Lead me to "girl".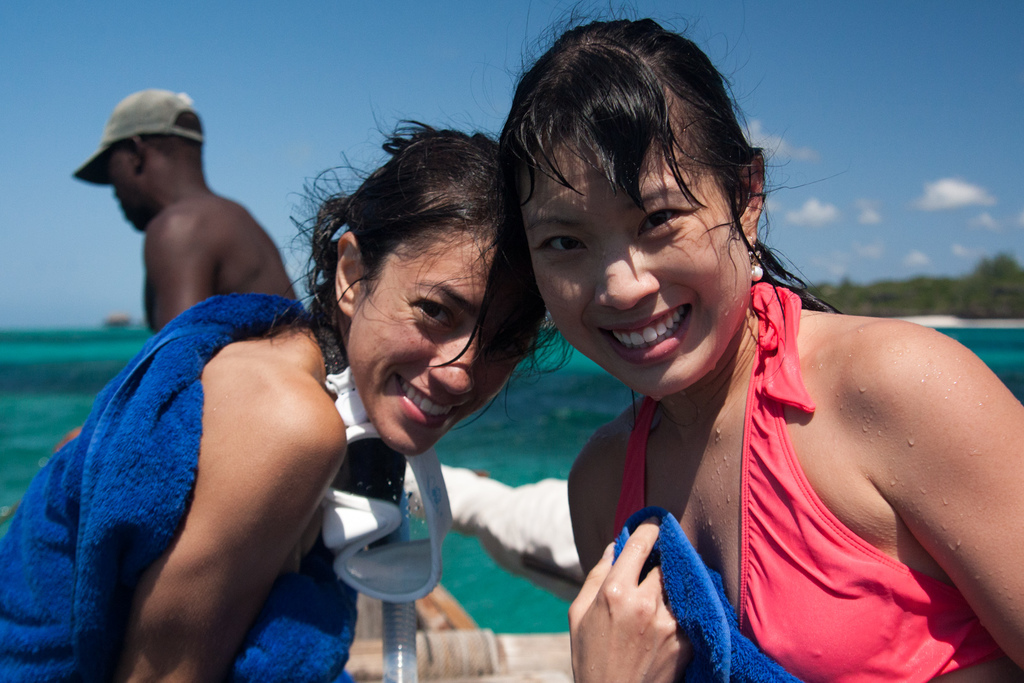
Lead to bbox=[0, 101, 575, 682].
